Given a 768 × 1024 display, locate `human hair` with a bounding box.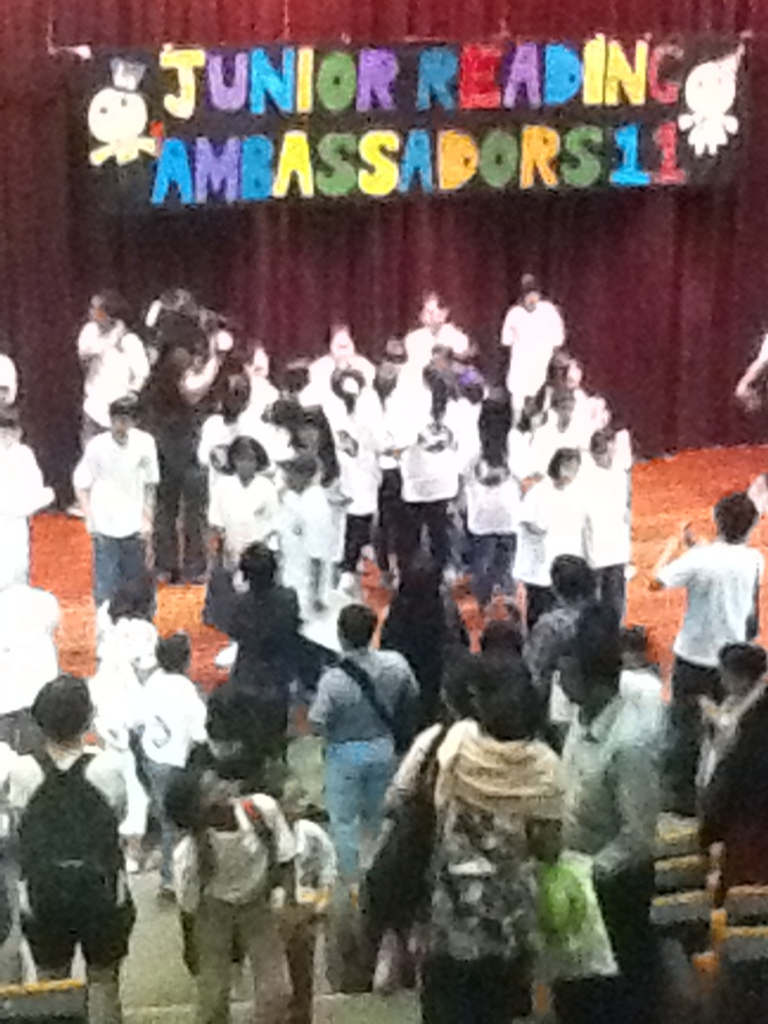
Located: box=[93, 290, 125, 322].
